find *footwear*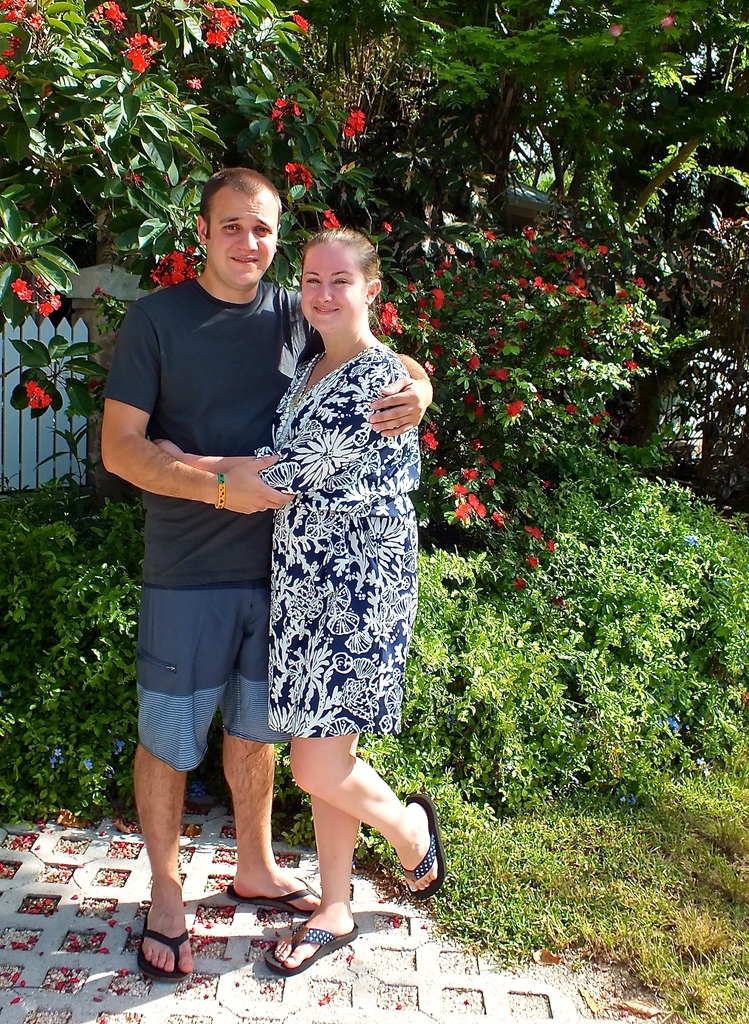
[211,872,327,921]
